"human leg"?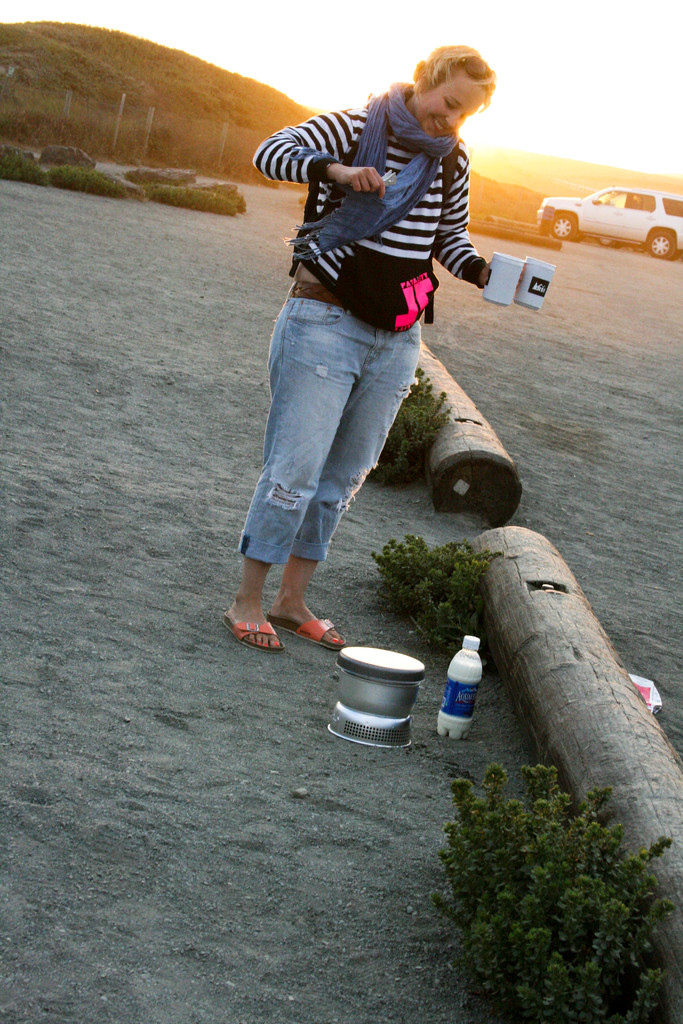
[x1=225, y1=286, x2=363, y2=648]
